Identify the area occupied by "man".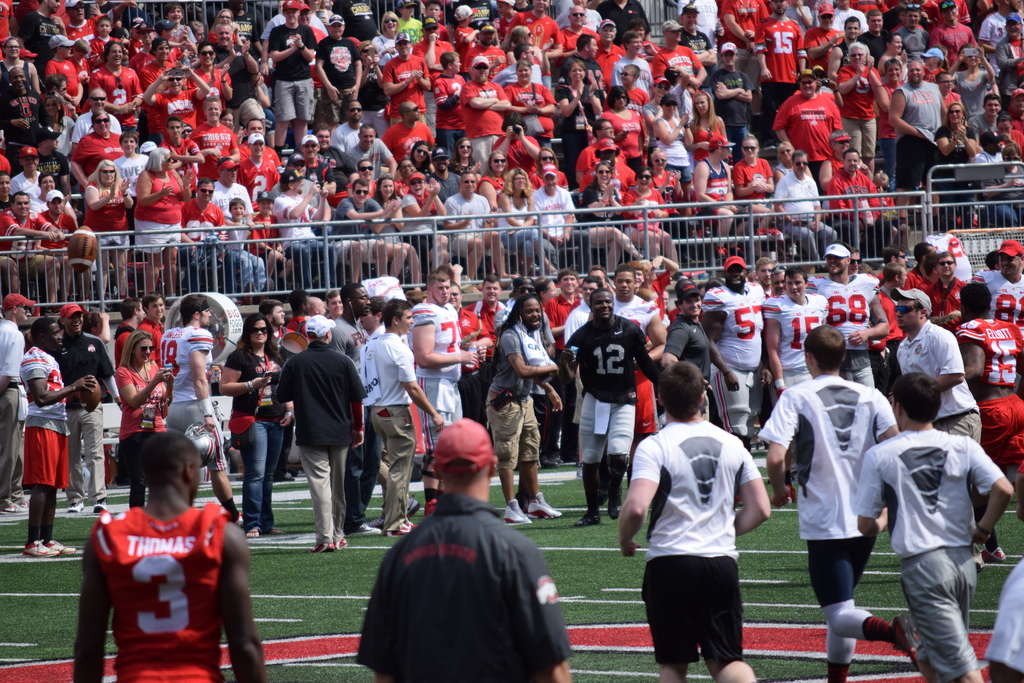
Area: <bbox>767, 149, 829, 235</bbox>.
